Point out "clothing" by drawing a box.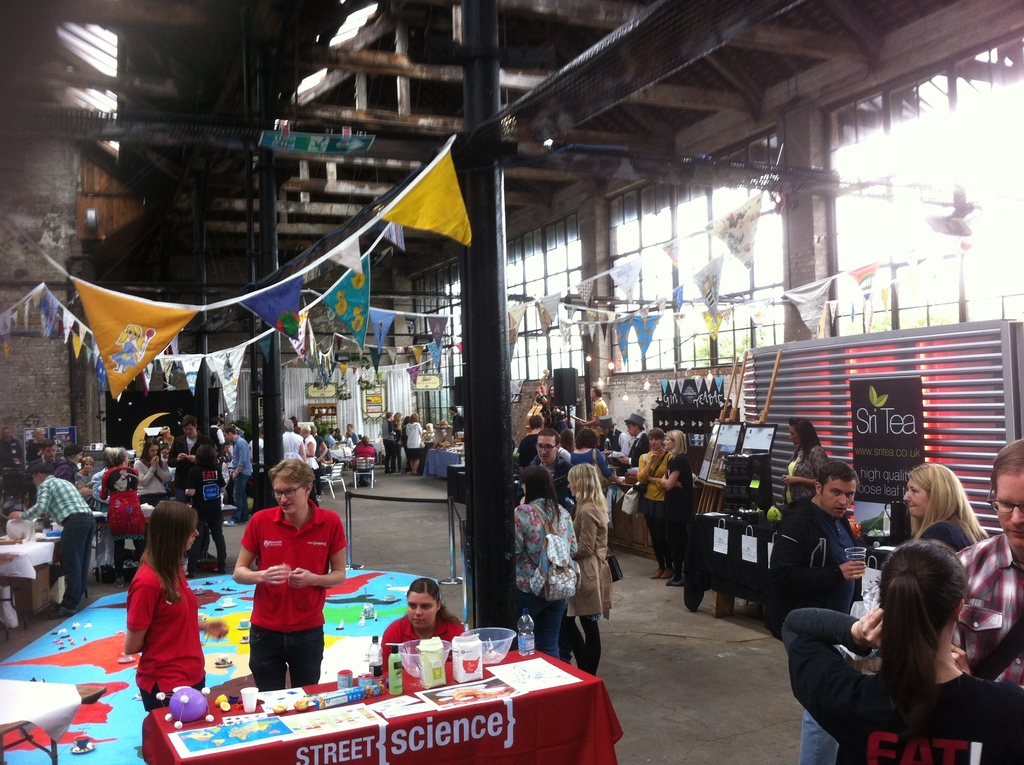
(x1=378, y1=608, x2=469, y2=673).
